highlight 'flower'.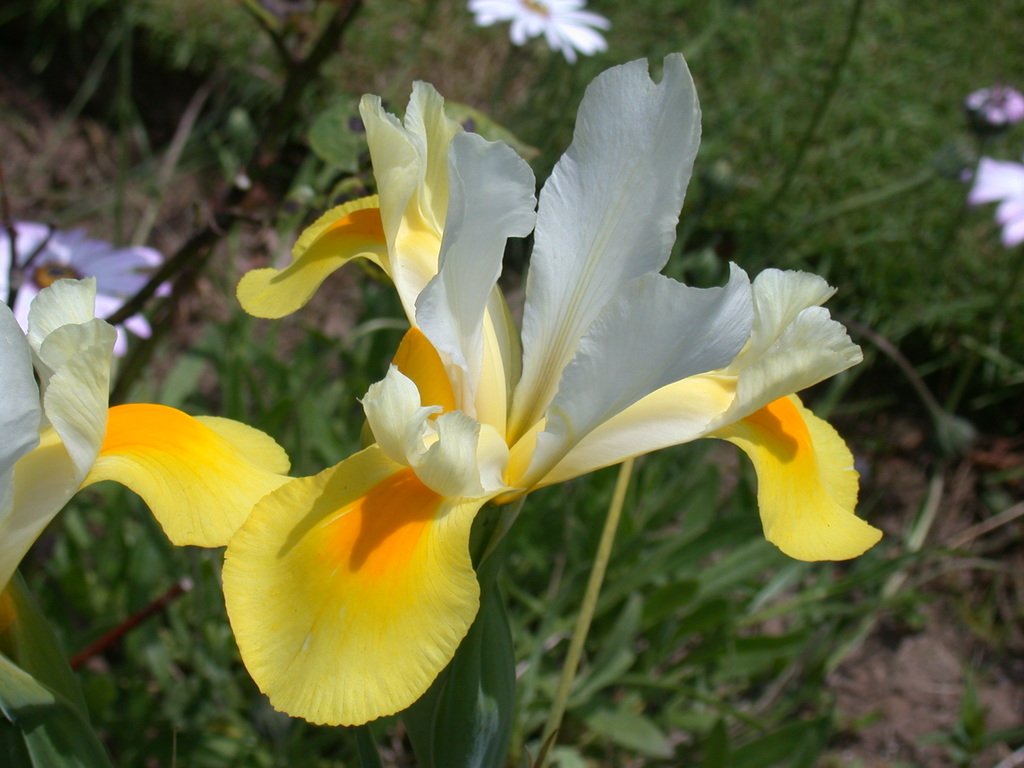
Highlighted region: bbox(977, 161, 1023, 249).
